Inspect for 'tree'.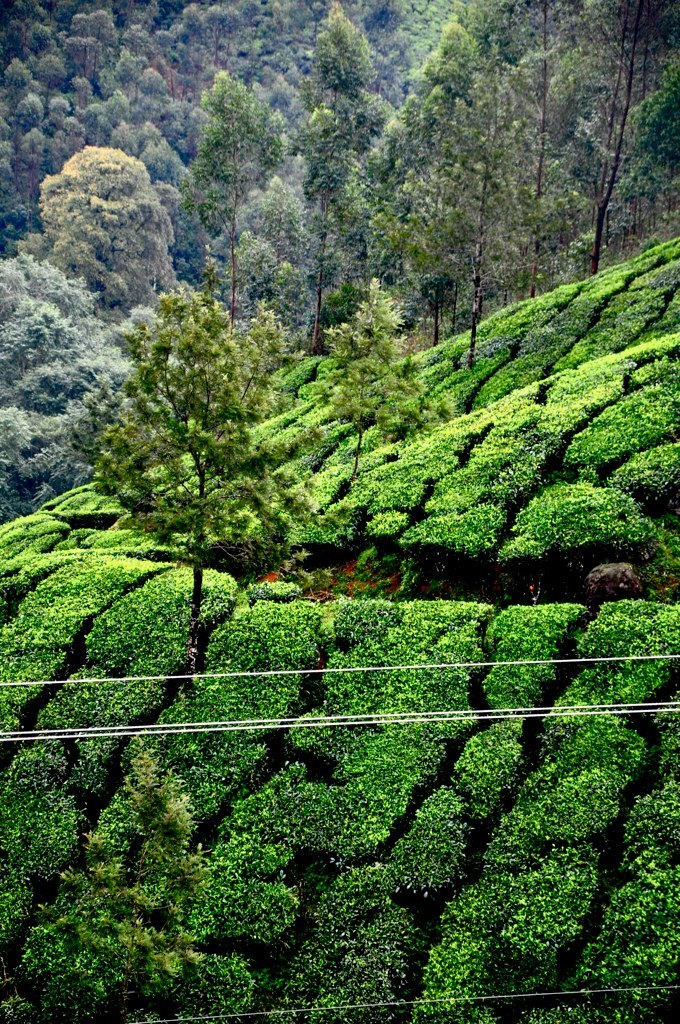
Inspection: Rect(0, 252, 152, 496).
